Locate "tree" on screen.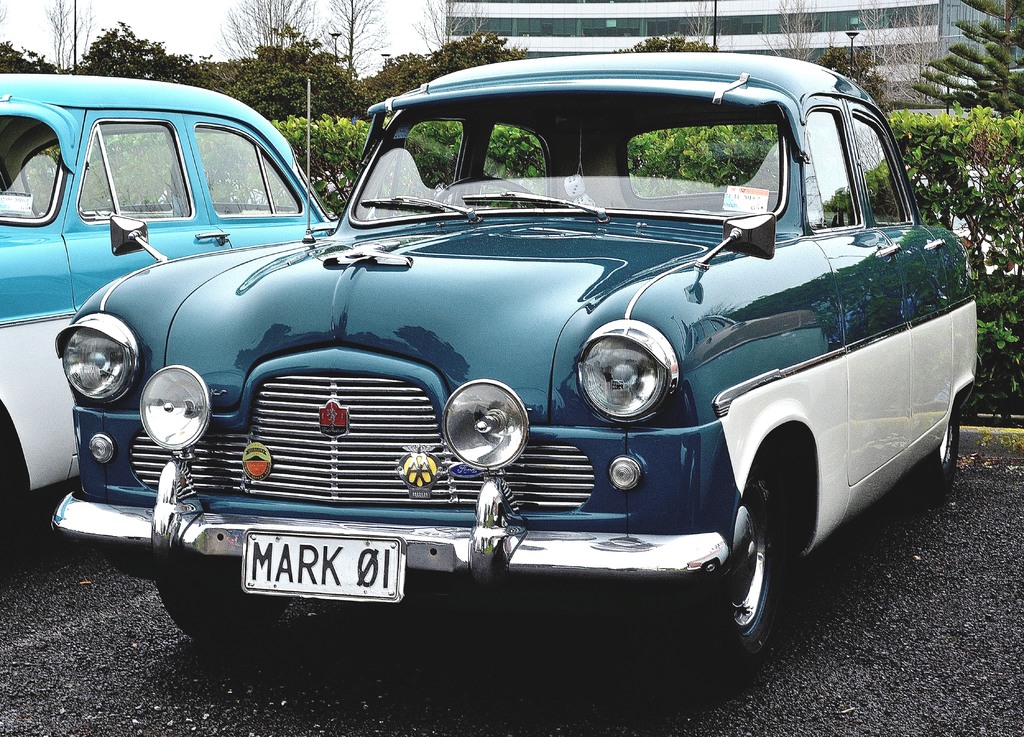
On screen at 91:5:267:47.
